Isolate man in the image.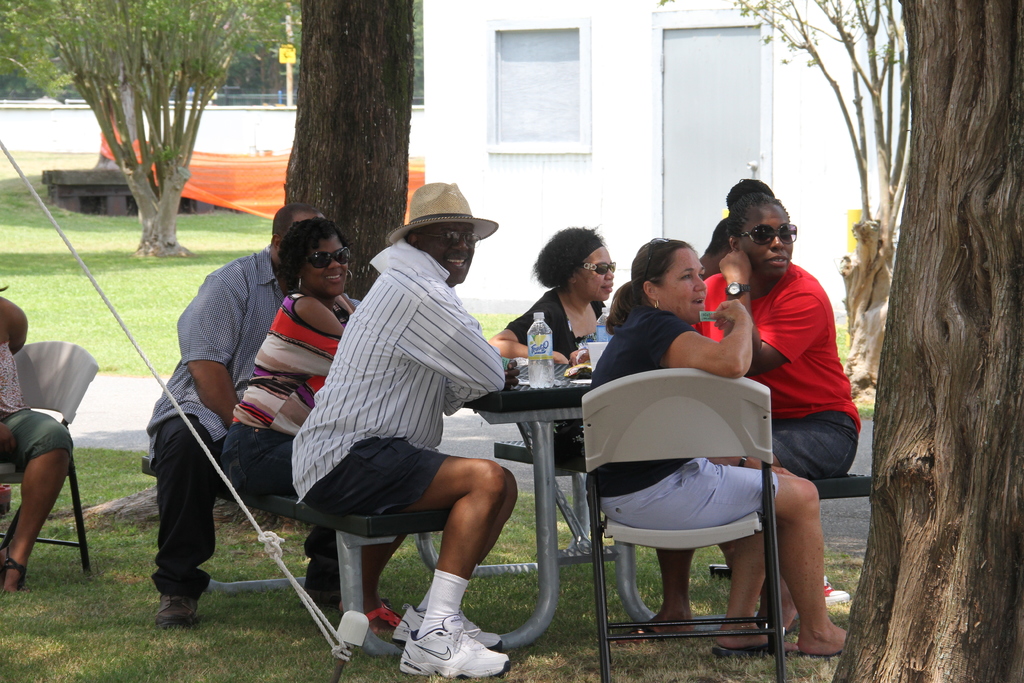
Isolated region: 243 199 529 657.
